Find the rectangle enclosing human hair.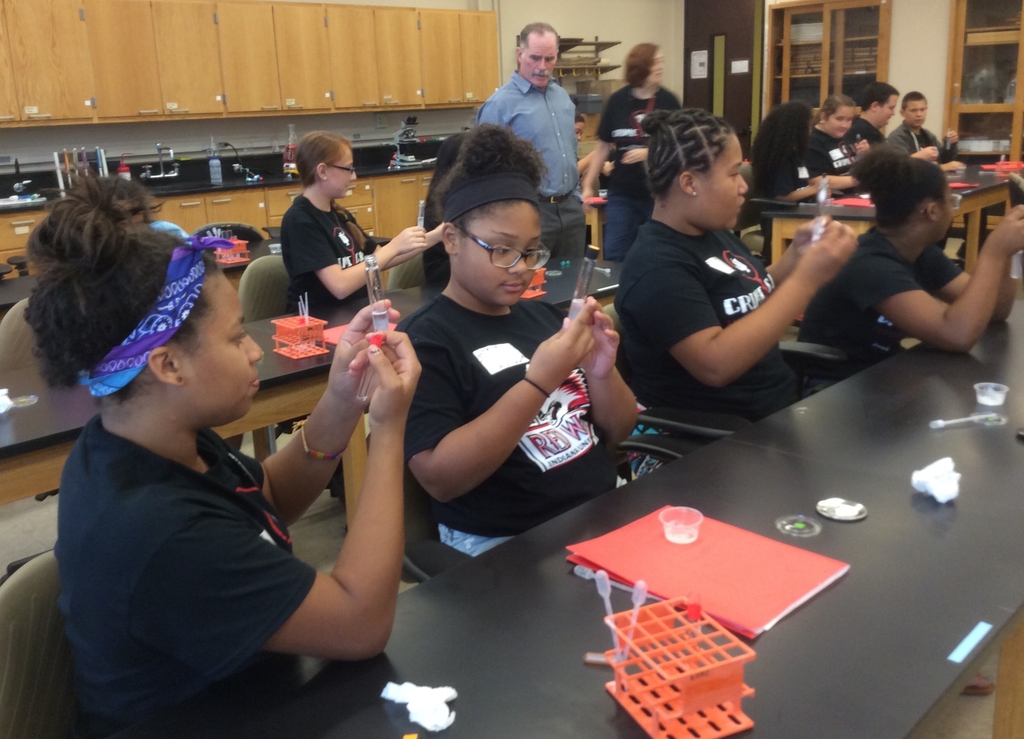
BBox(521, 19, 561, 58).
